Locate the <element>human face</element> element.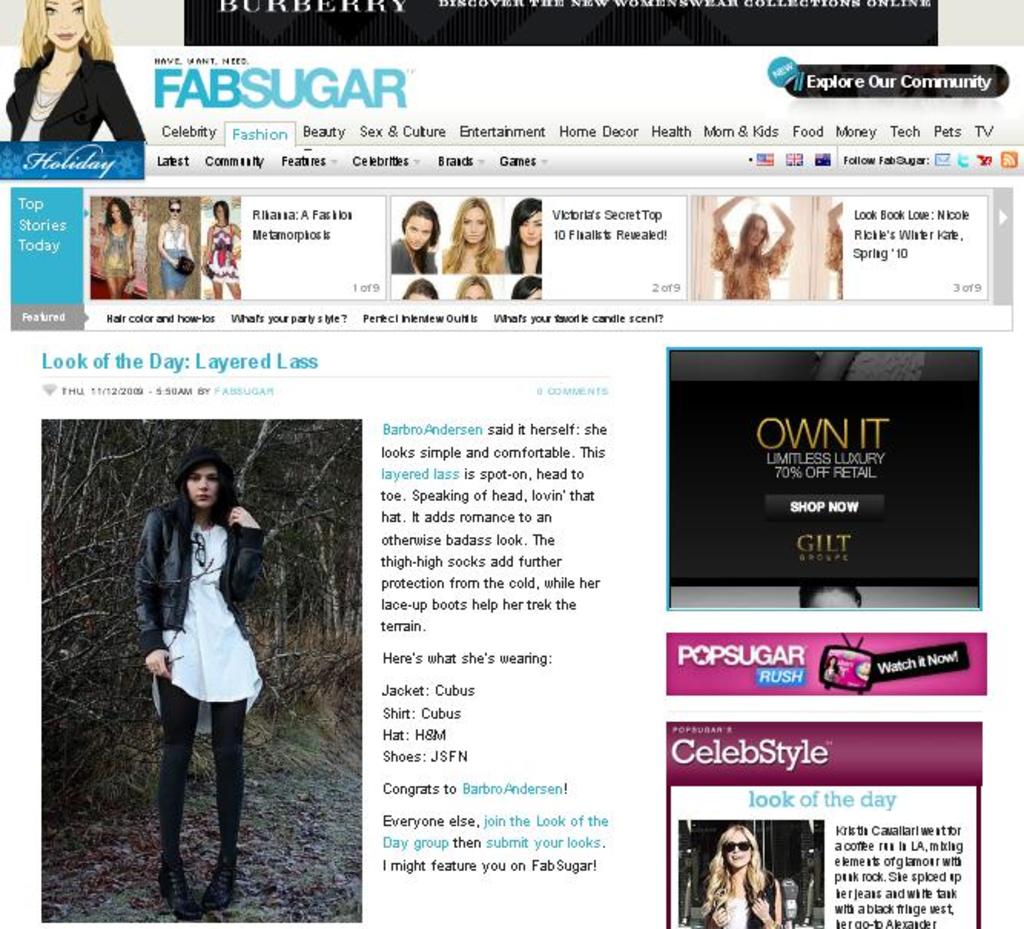
Element bbox: 459,206,485,243.
